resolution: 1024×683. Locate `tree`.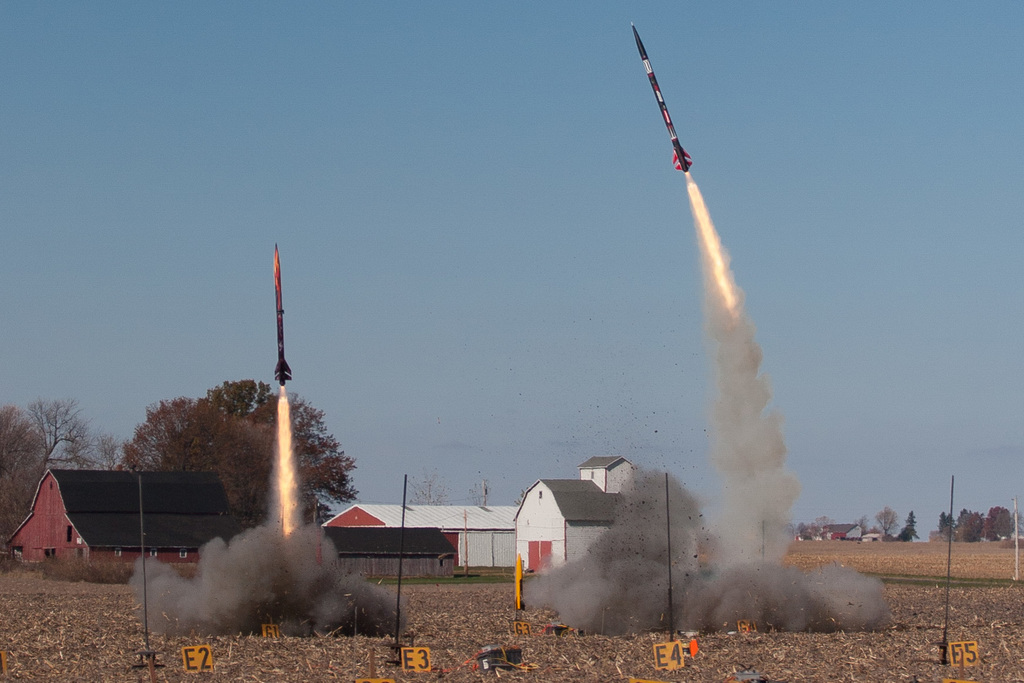
pyautogui.locateOnScreen(0, 384, 103, 542).
